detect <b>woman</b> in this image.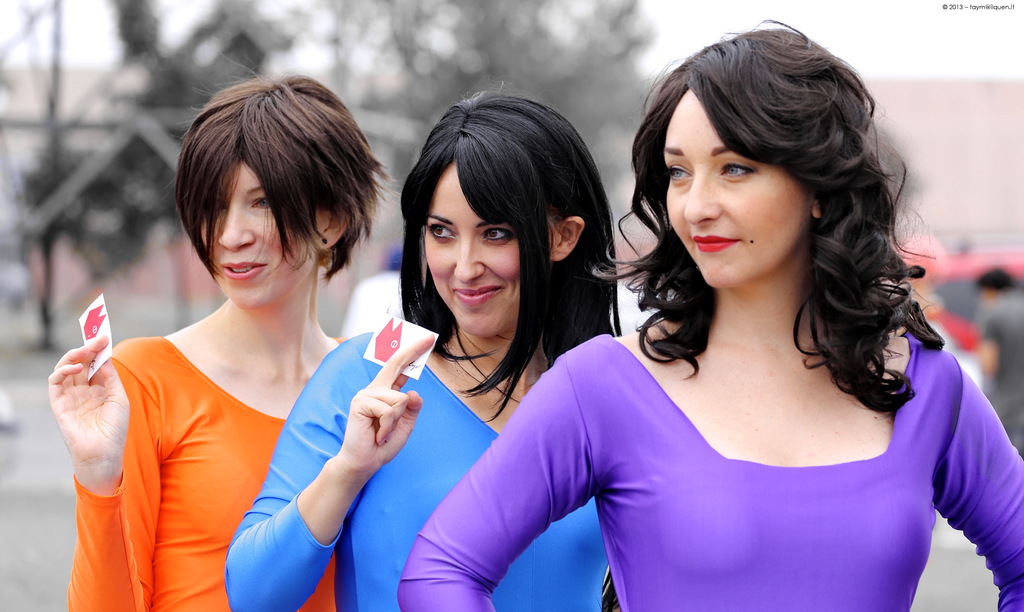
Detection: [224, 85, 623, 611].
